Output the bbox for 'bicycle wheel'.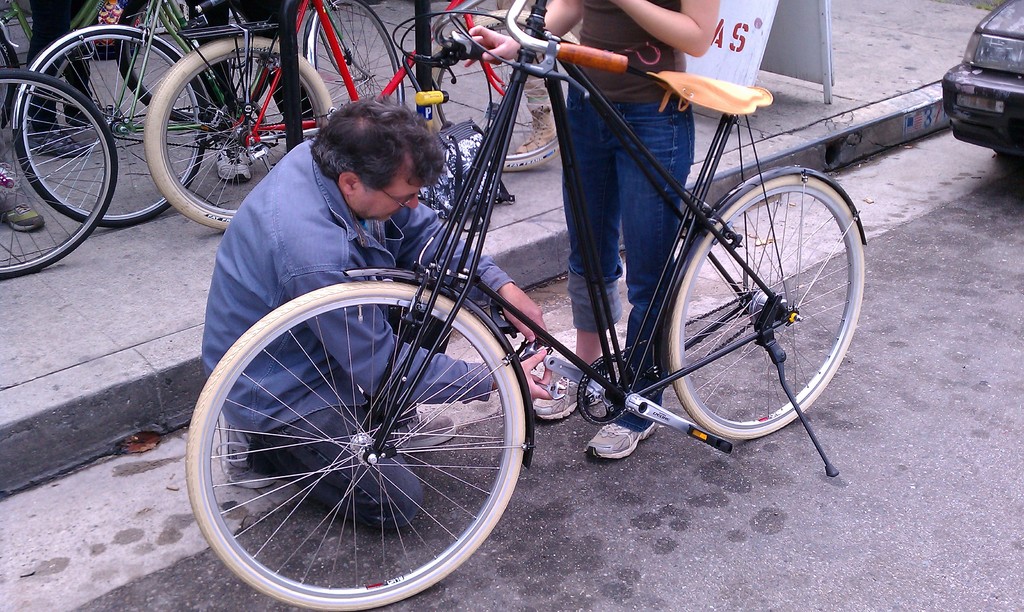
(left=0, top=35, right=28, bottom=138).
